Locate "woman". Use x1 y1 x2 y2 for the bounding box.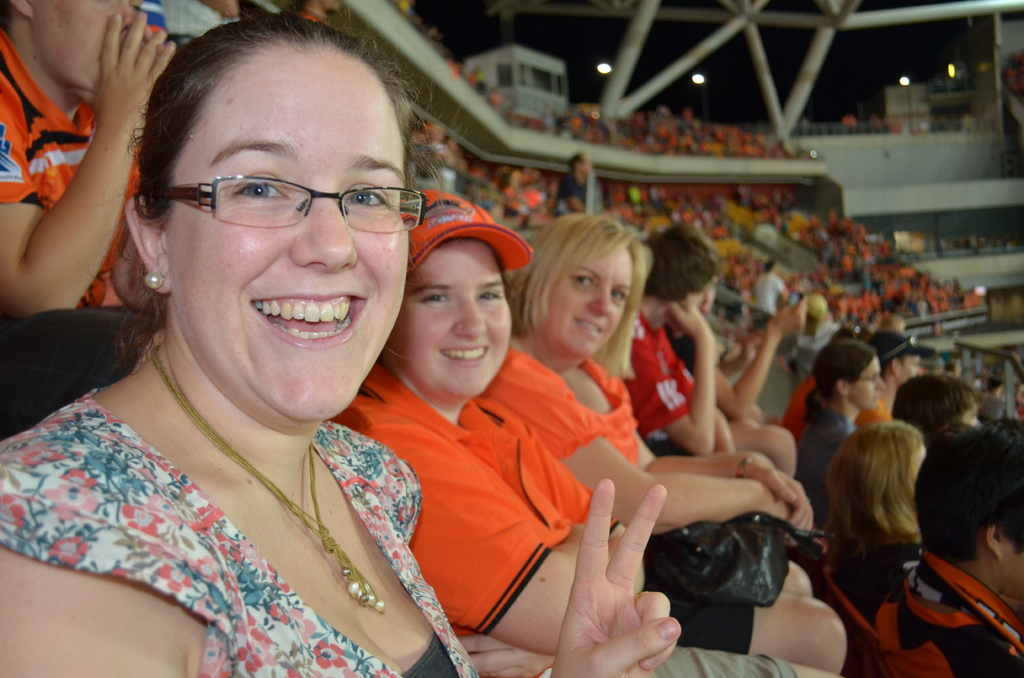
485 209 850 677.
